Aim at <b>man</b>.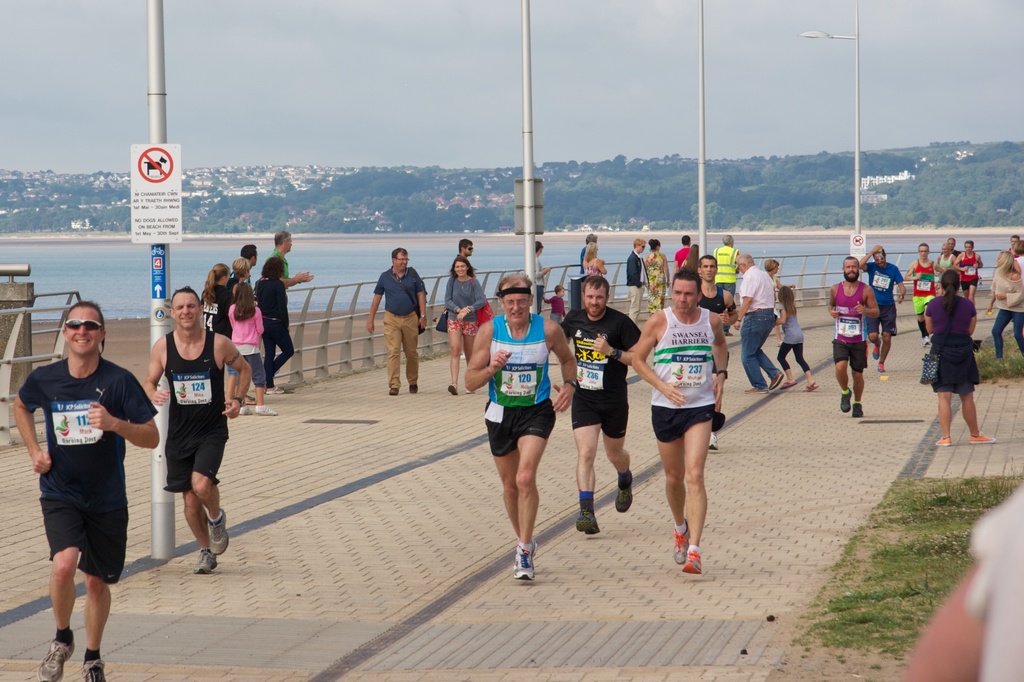
Aimed at x1=904 y1=238 x2=939 y2=343.
